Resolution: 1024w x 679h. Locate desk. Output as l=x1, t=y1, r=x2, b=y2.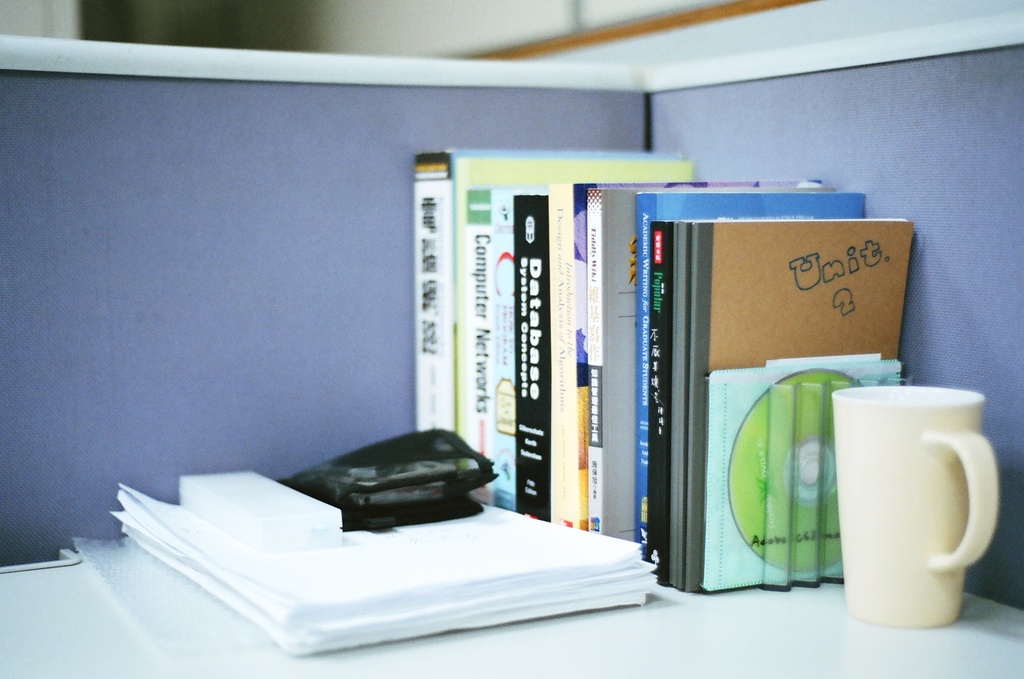
l=0, t=548, r=1023, b=678.
